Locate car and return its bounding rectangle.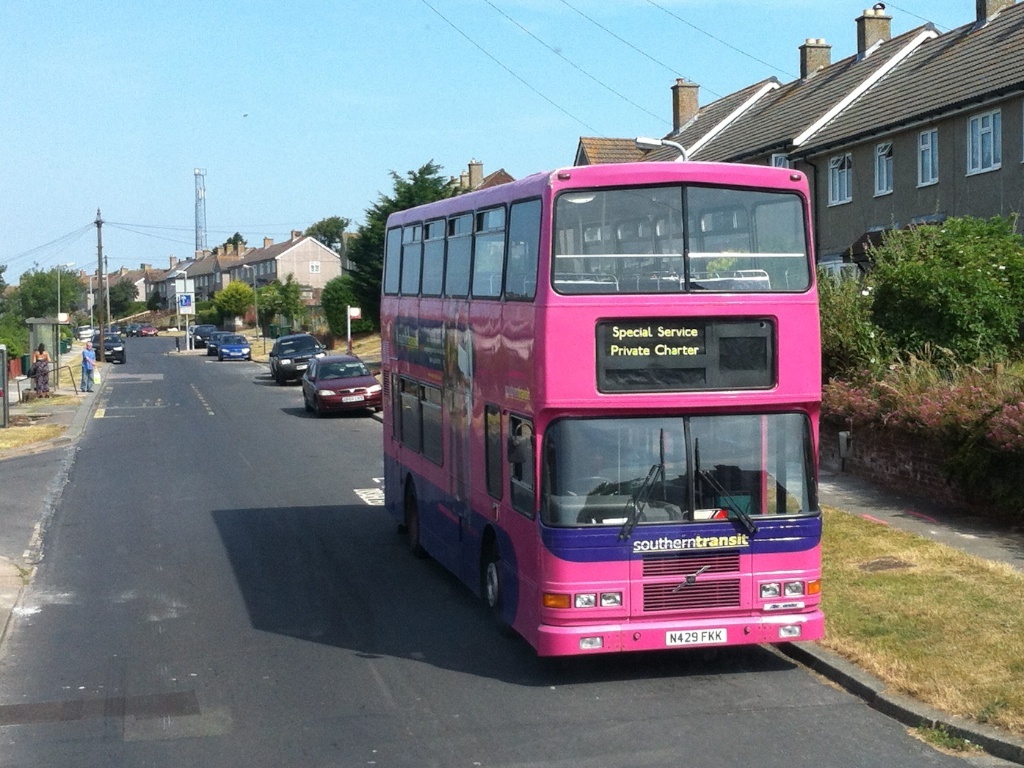
{"left": 217, "top": 335, "right": 254, "bottom": 359}.
